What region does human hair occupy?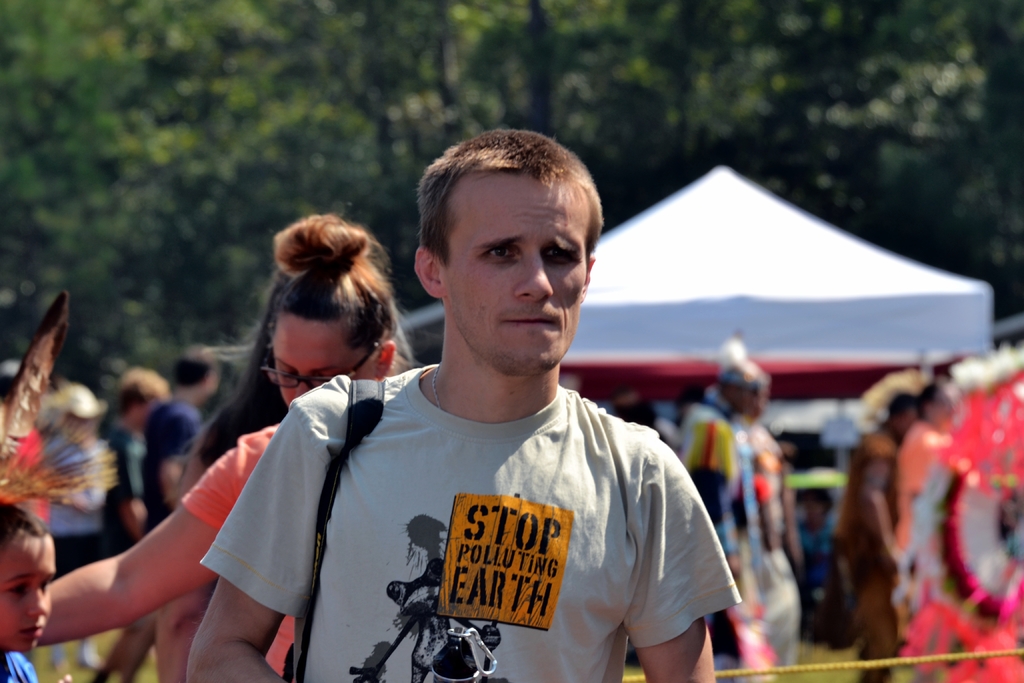
414/126/609/265.
